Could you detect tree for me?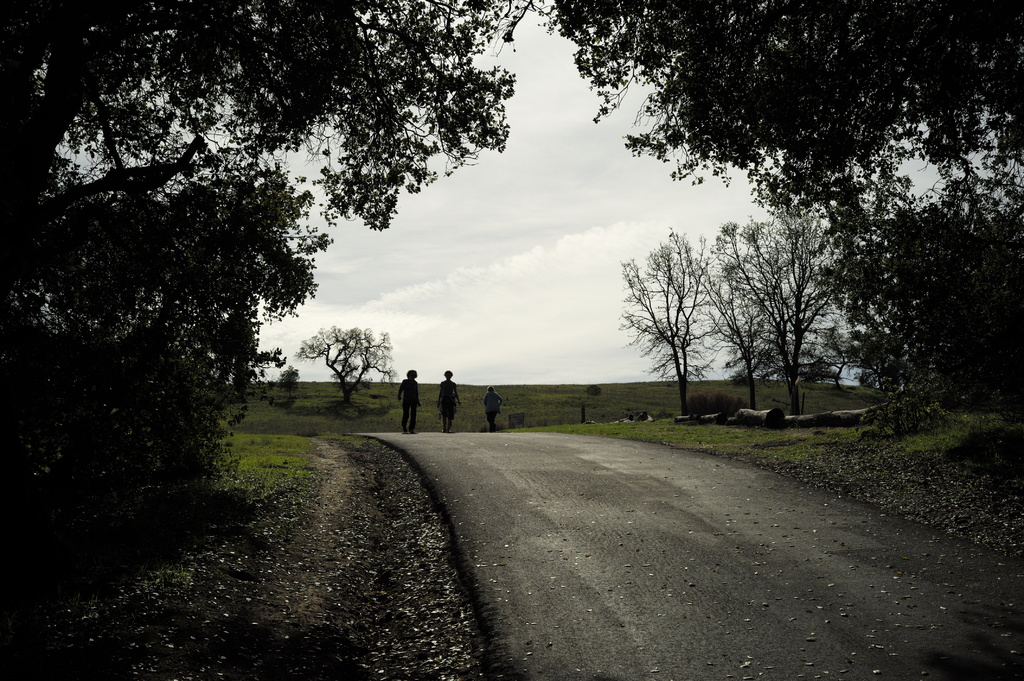
Detection result: l=614, t=225, r=720, b=408.
